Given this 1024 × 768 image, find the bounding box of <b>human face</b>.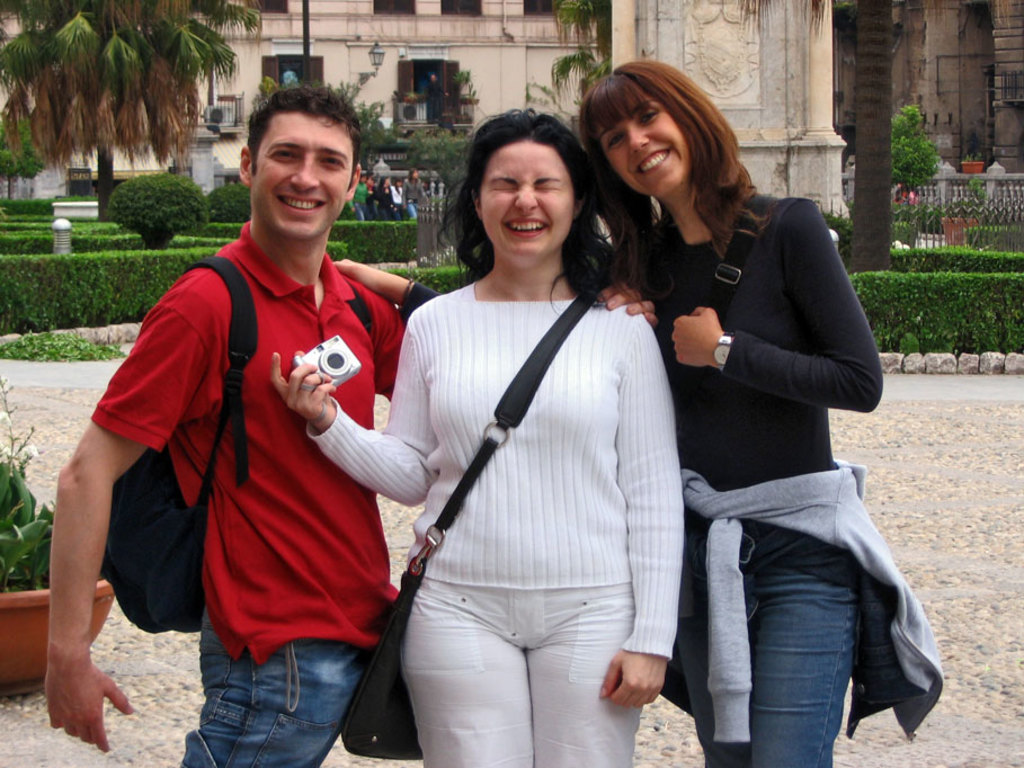
[474,143,573,256].
